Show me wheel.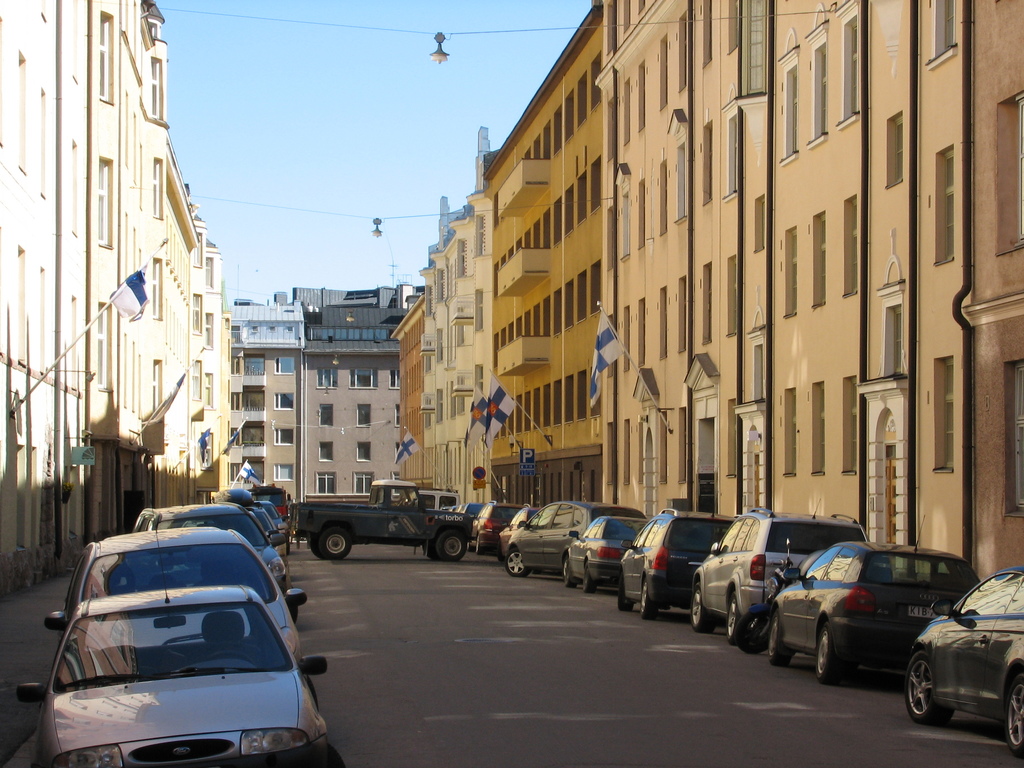
wheel is here: bbox=[611, 572, 634, 609].
